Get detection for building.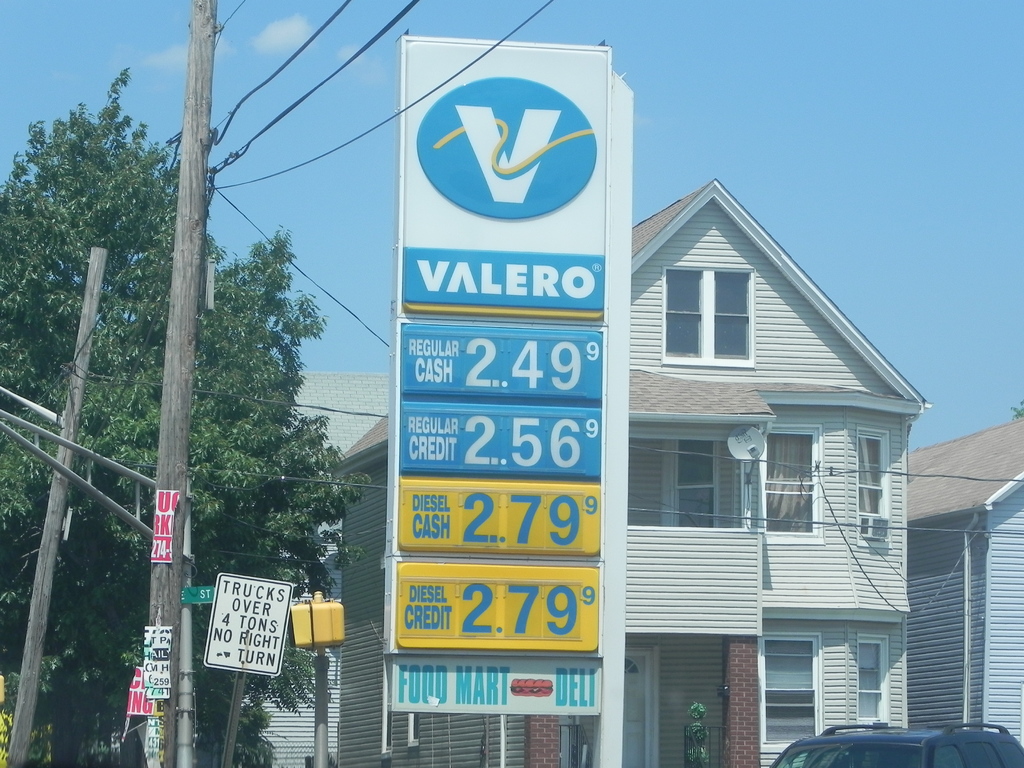
Detection: 300, 176, 928, 767.
